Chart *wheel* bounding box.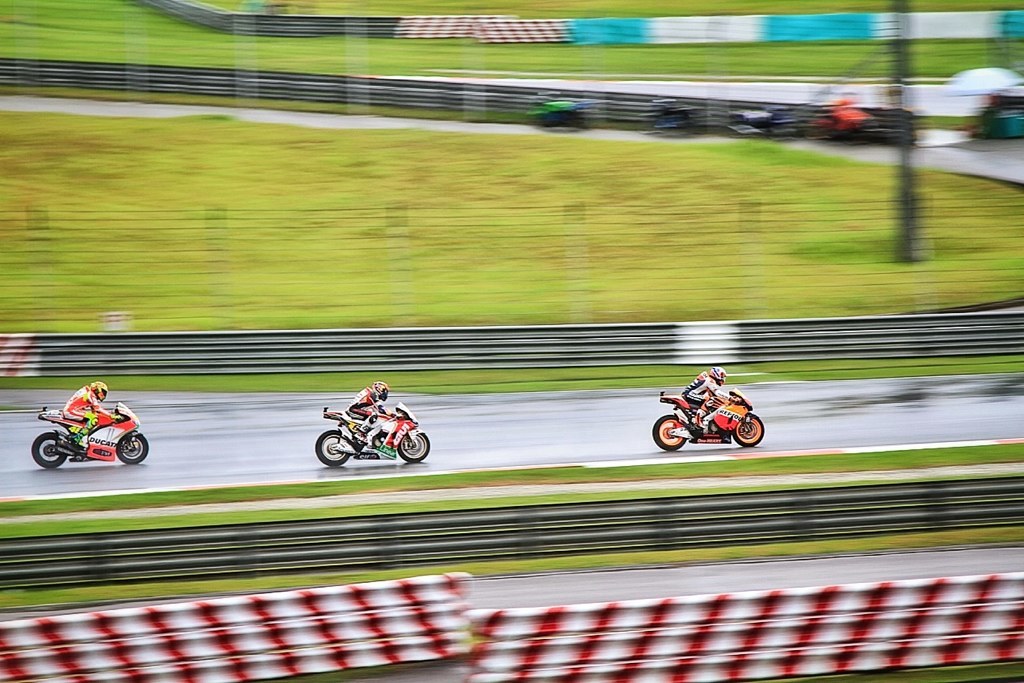
Charted: x1=393, y1=426, x2=430, y2=466.
